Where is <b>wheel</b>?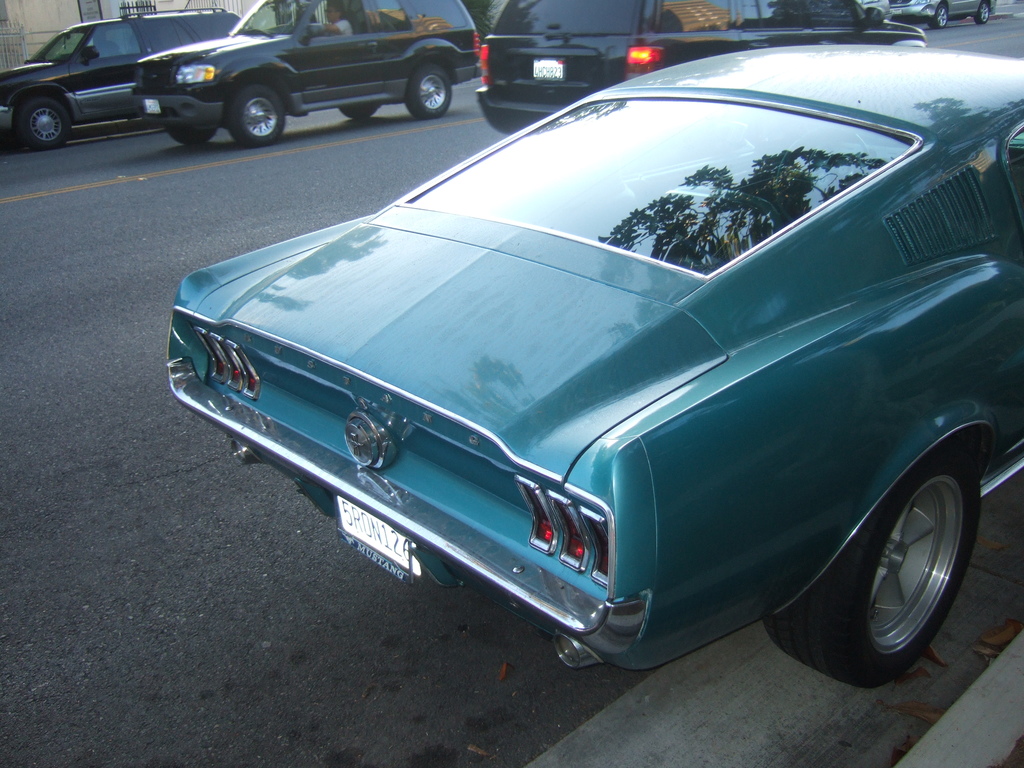
{"x1": 932, "y1": 6, "x2": 948, "y2": 29}.
